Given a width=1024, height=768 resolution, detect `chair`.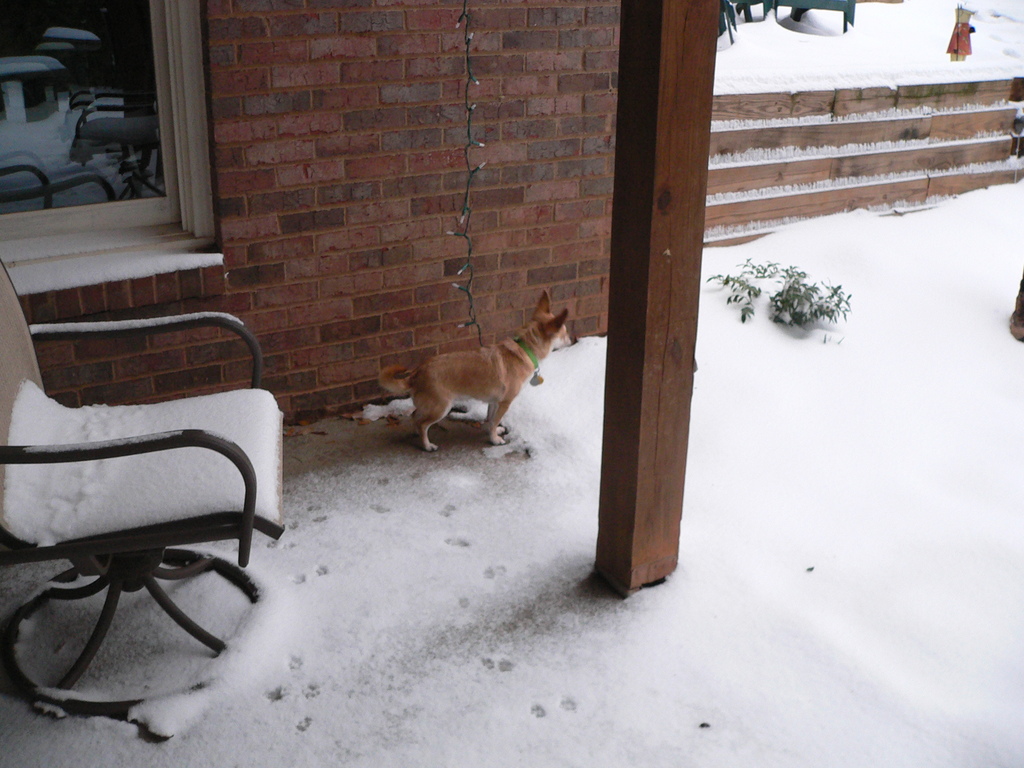
[x1=0, y1=320, x2=286, y2=724].
